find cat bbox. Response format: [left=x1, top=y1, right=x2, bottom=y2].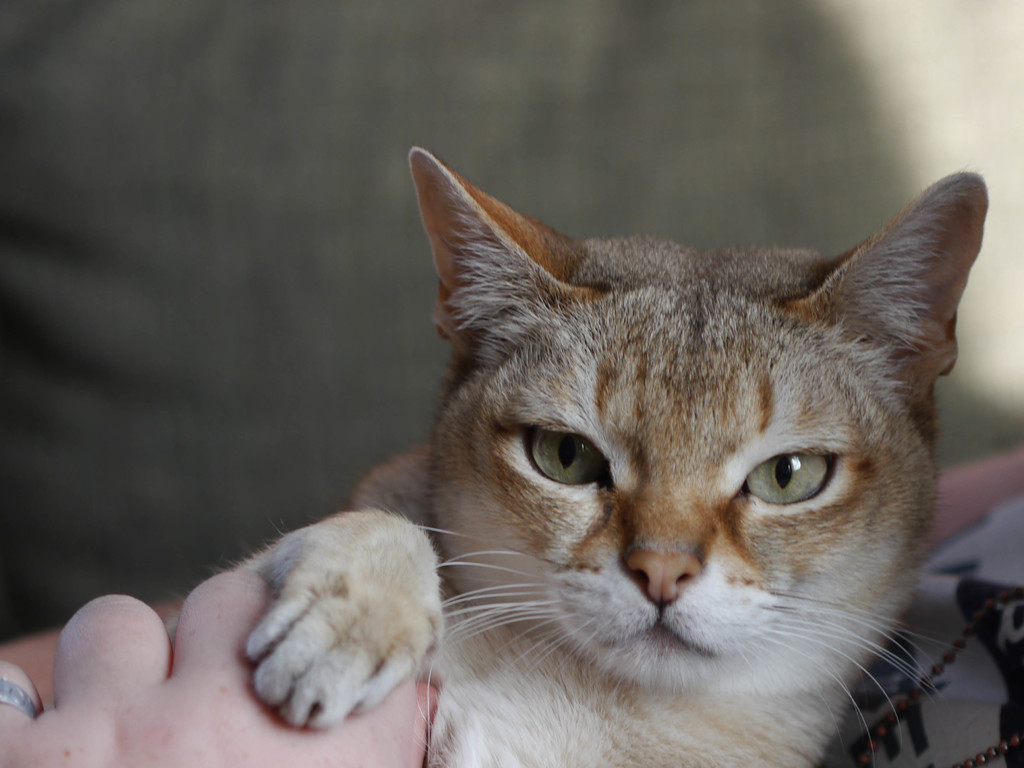
[left=234, top=146, right=986, bottom=767].
